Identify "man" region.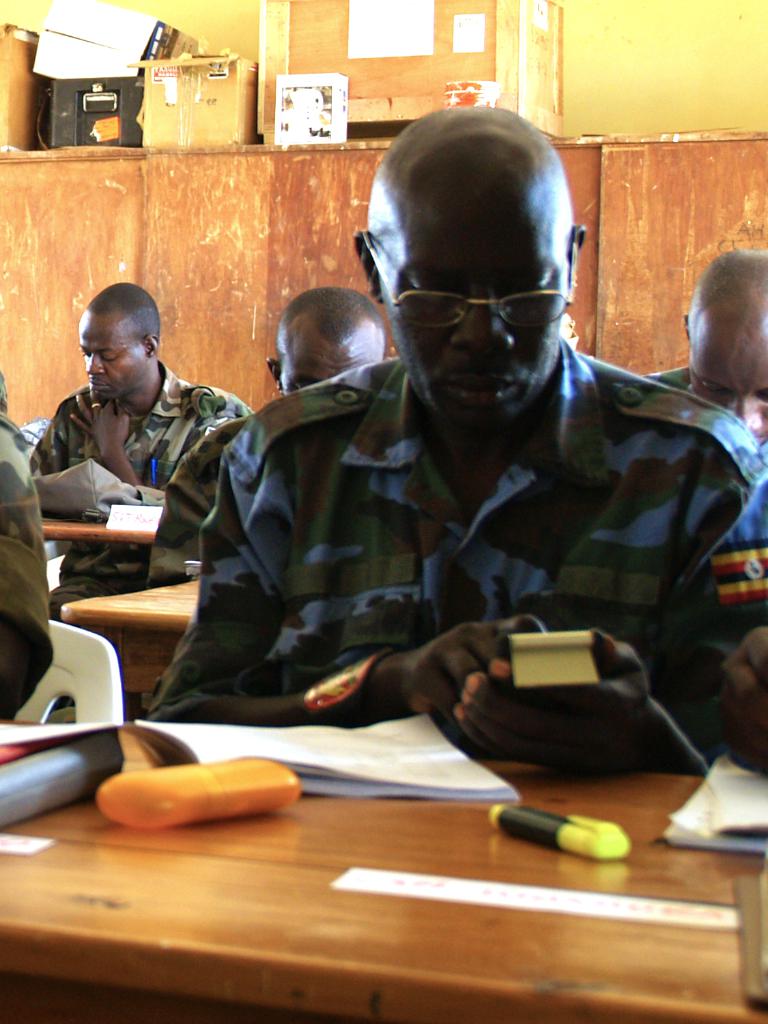
Region: (x1=145, y1=143, x2=741, y2=781).
